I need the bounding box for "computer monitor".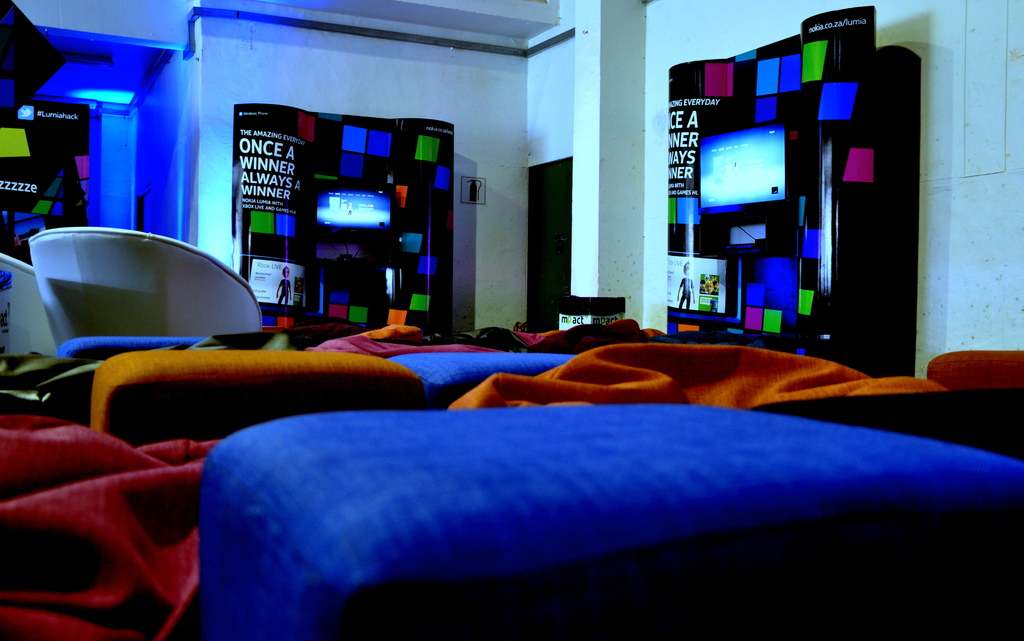
Here it is: l=308, t=185, r=397, b=262.
